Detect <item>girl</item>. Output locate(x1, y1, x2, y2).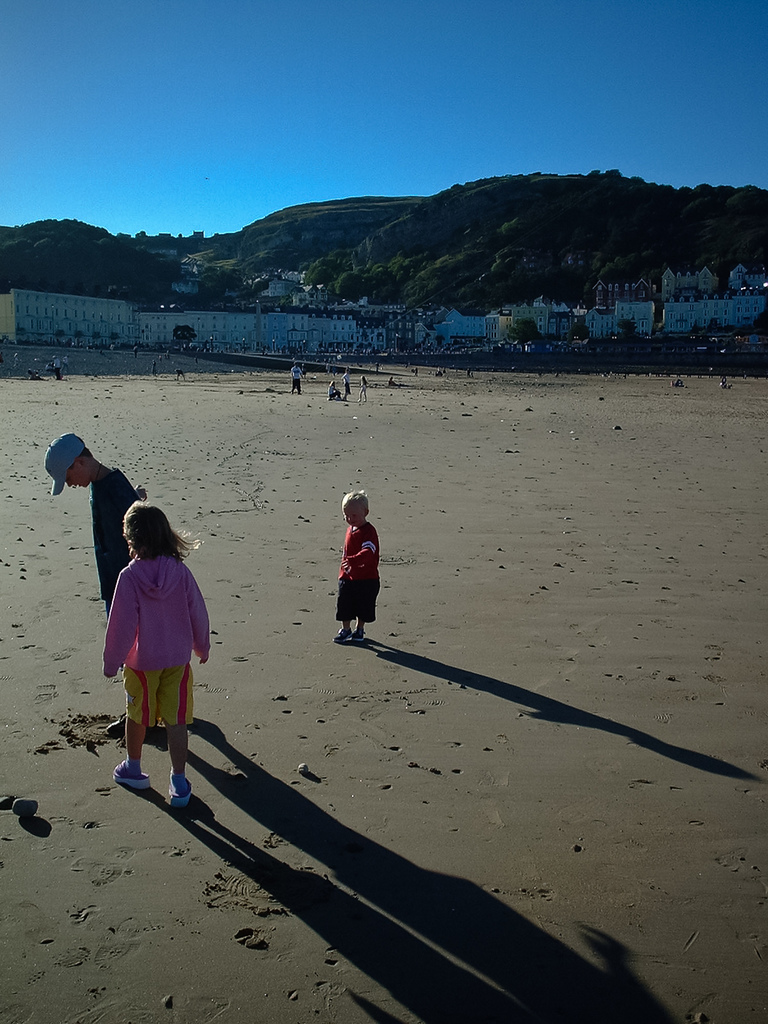
locate(104, 502, 212, 807).
